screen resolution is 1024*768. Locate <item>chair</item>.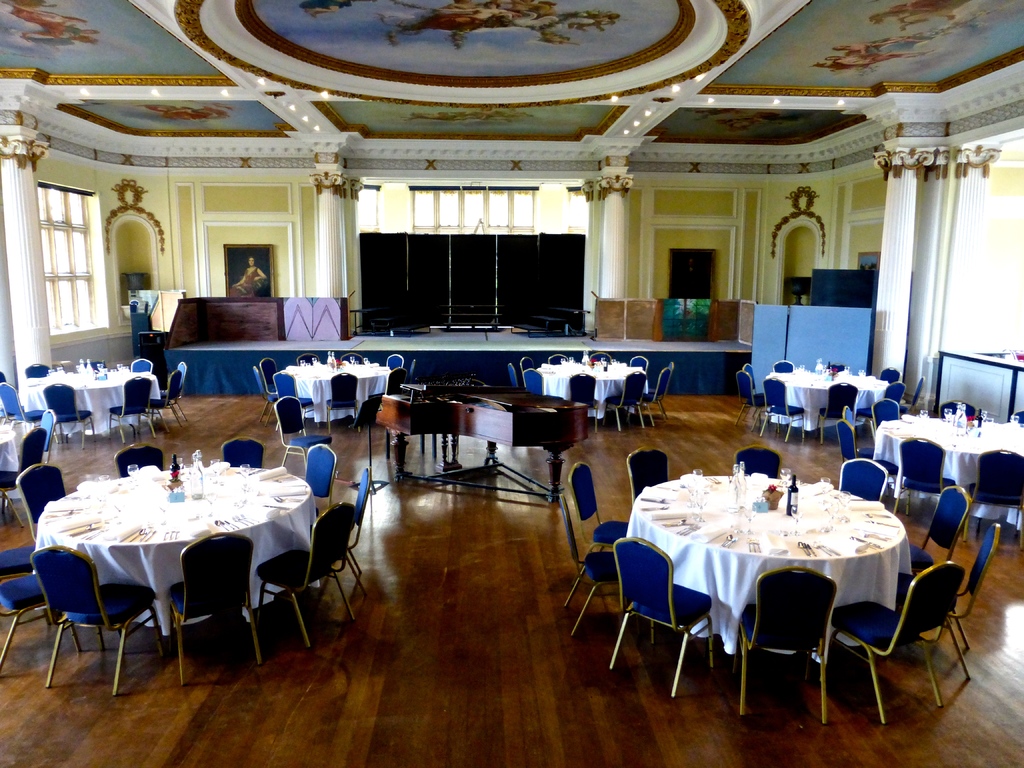
bbox=(903, 486, 975, 576).
